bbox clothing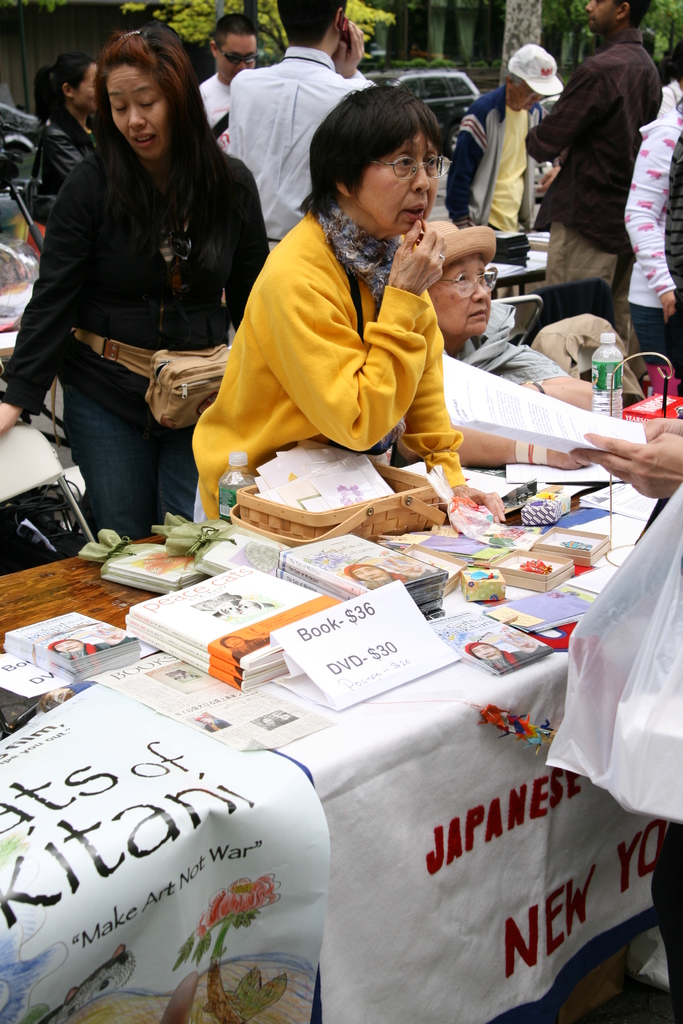
[63, 638, 135, 660]
